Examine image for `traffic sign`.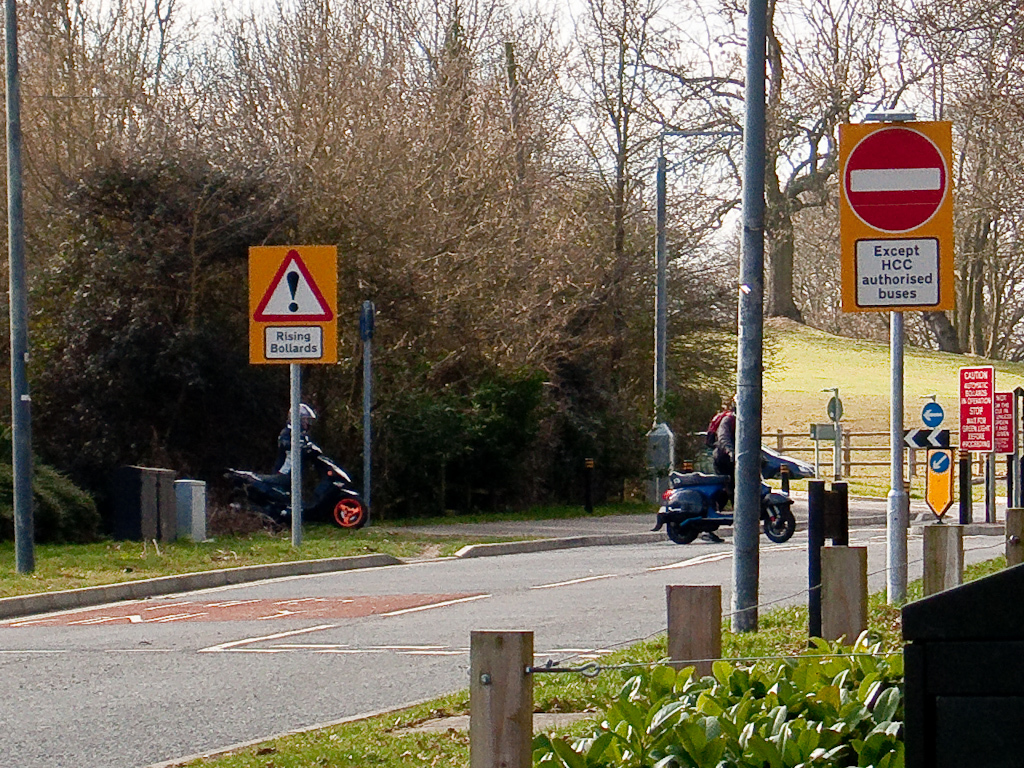
Examination result: BBox(249, 241, 338, 367).
